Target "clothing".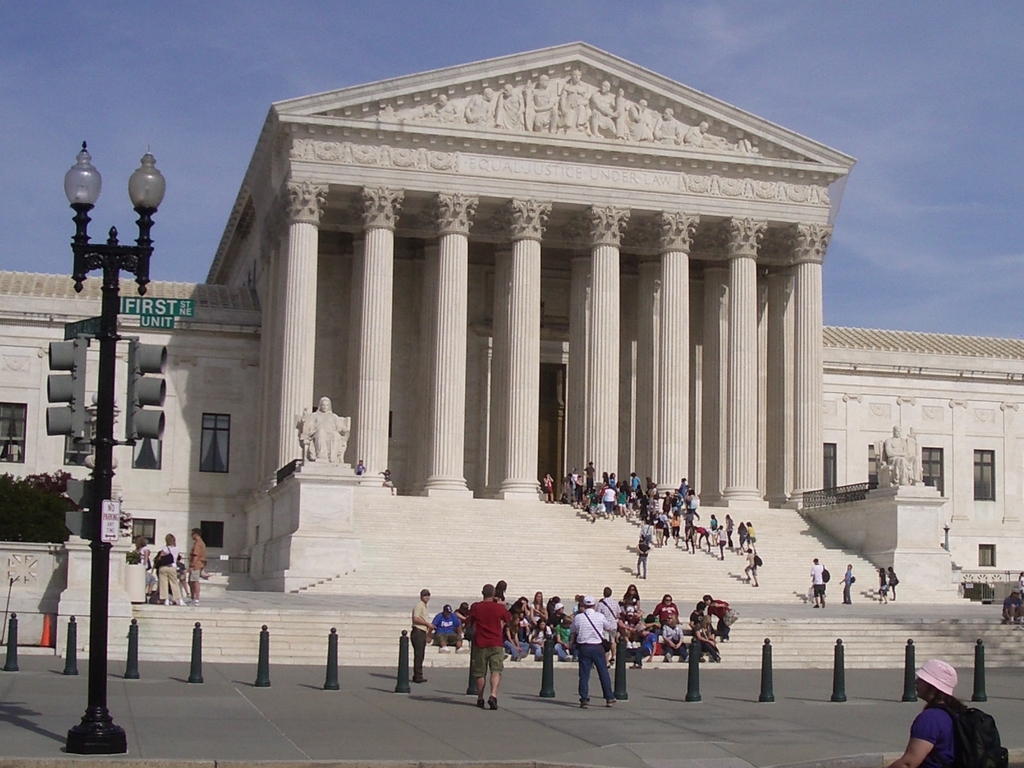
Target region: <region>809, 562, 825, 597</region>.
